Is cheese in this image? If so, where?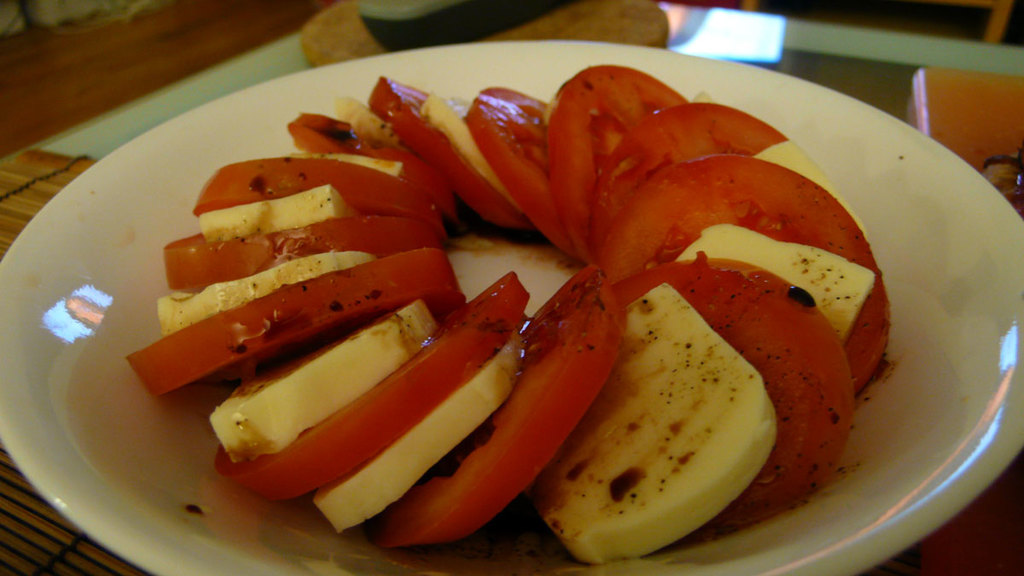
Yes, at Rect(313, 339, 527, 536).
